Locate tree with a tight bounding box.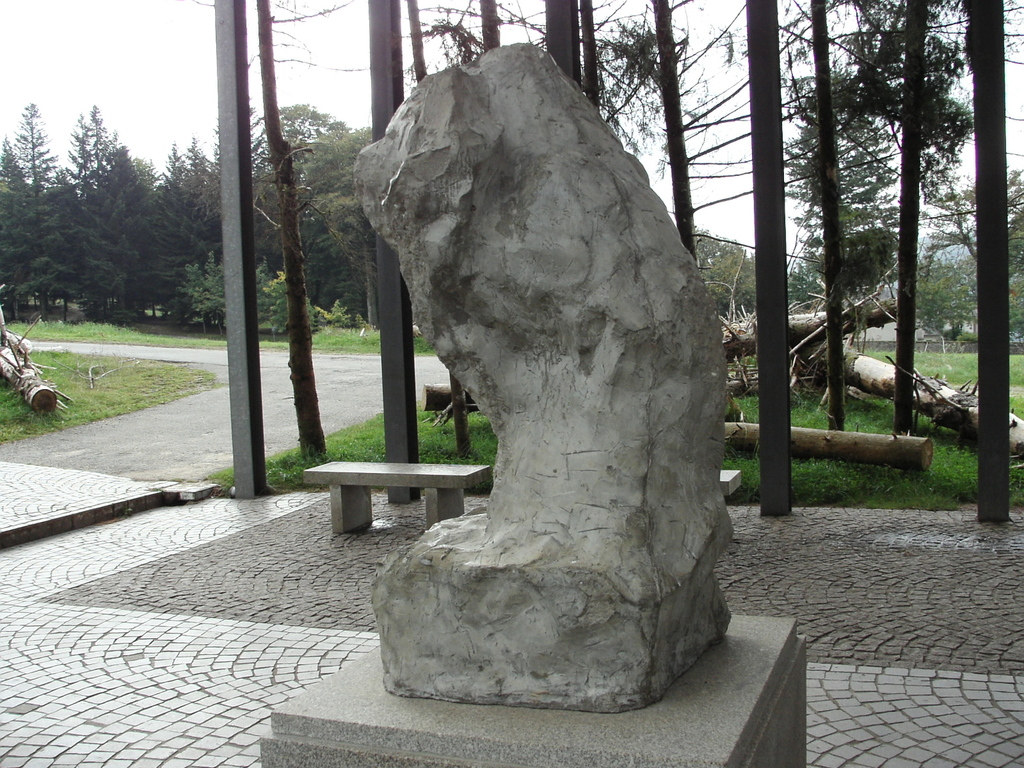
(806, 0, 1021, 442).
